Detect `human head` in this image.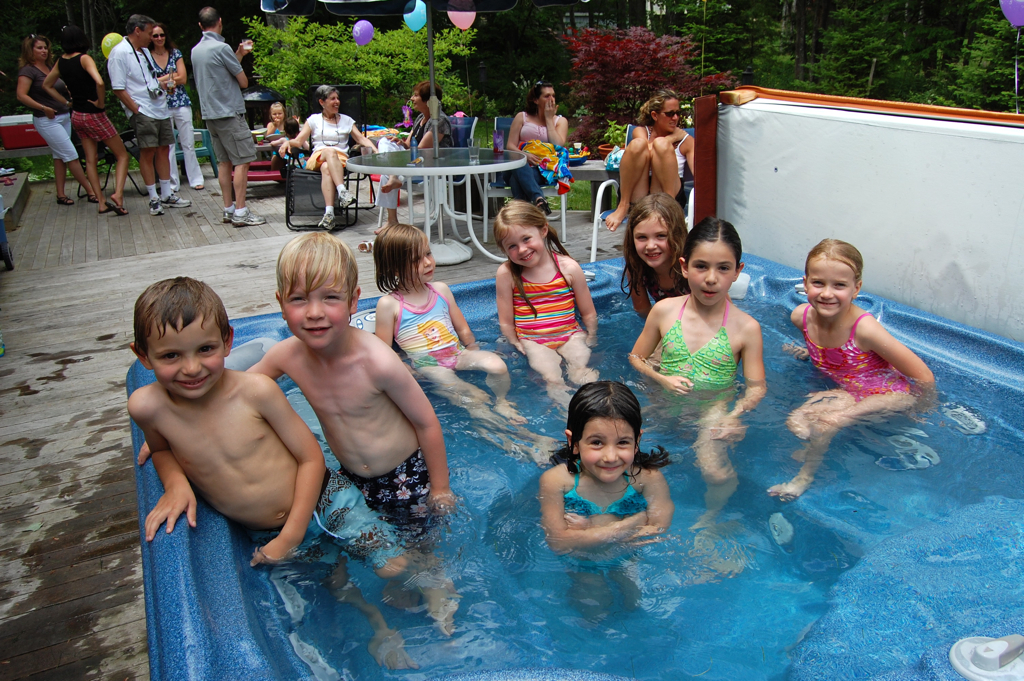
Detection: l=198, t=8, r=224, b=35.
